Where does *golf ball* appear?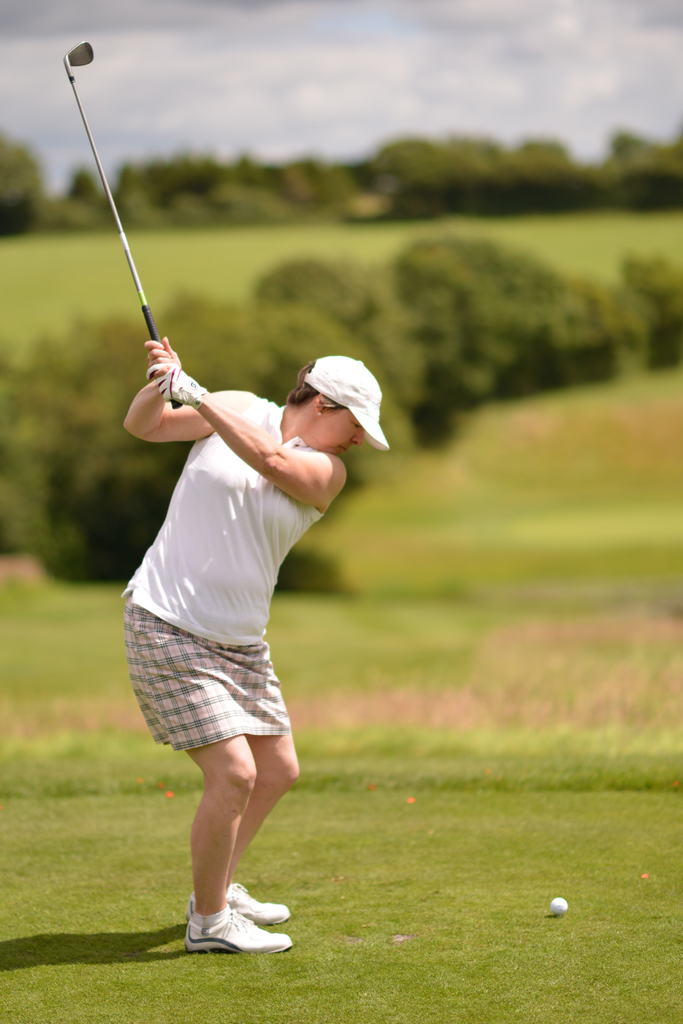
Appears at (left=541, top=899, right=574, bottom=921).
